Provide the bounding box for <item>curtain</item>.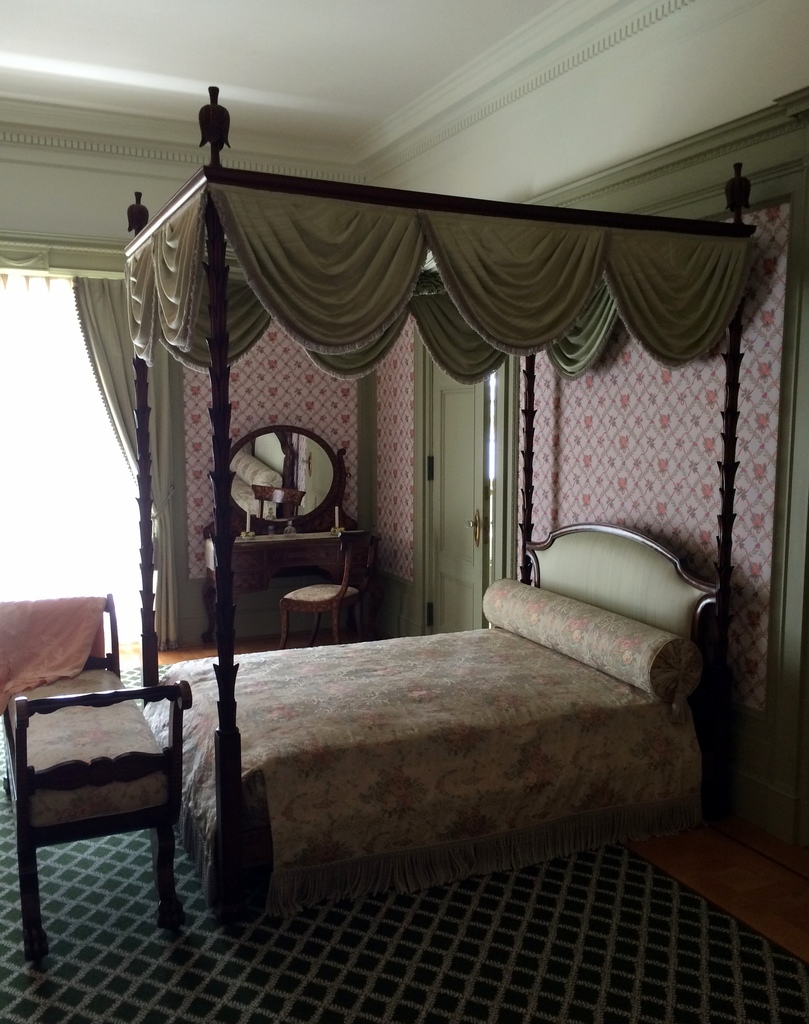
detection(156, 284, 628, 392).
